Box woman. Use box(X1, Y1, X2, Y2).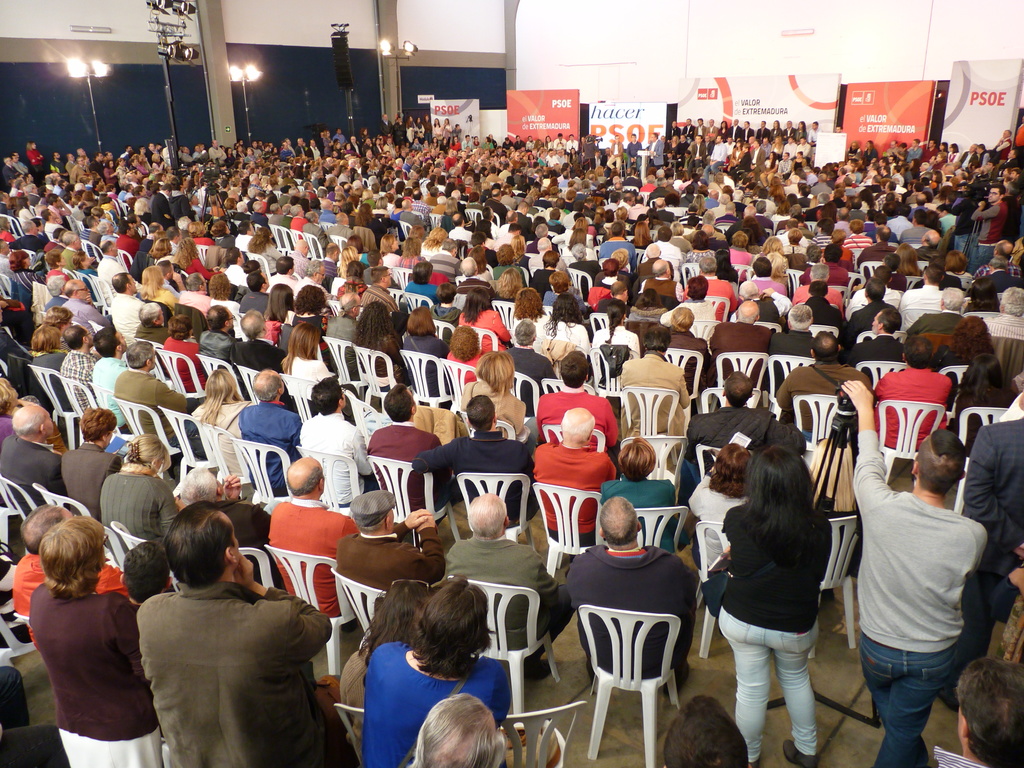
box(246, 226, 289, 284).
